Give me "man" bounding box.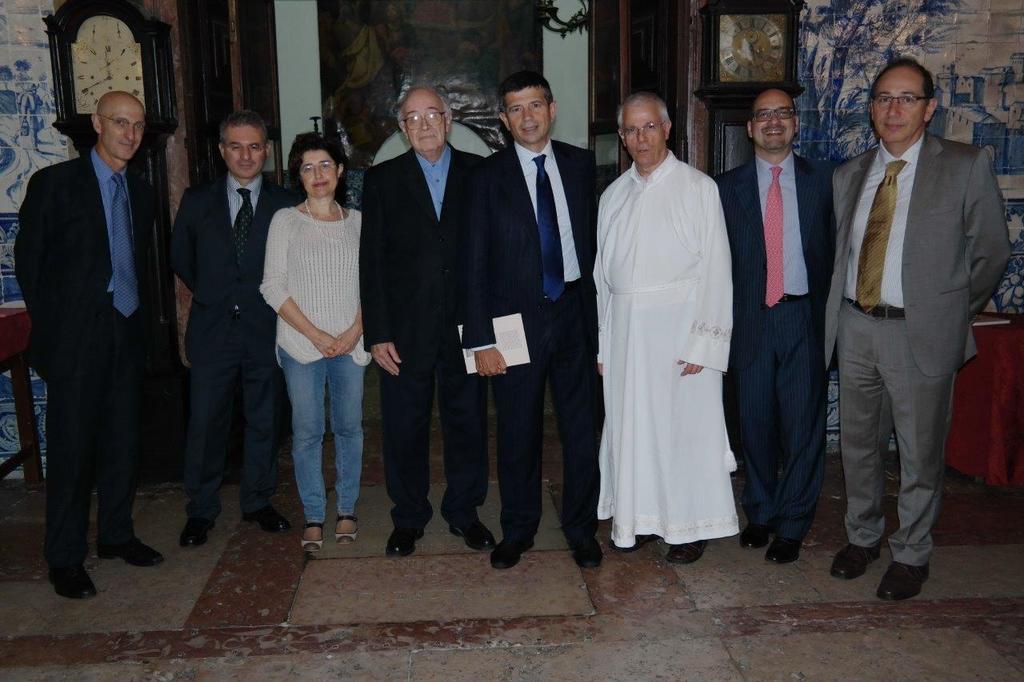
714 89 842 562.
